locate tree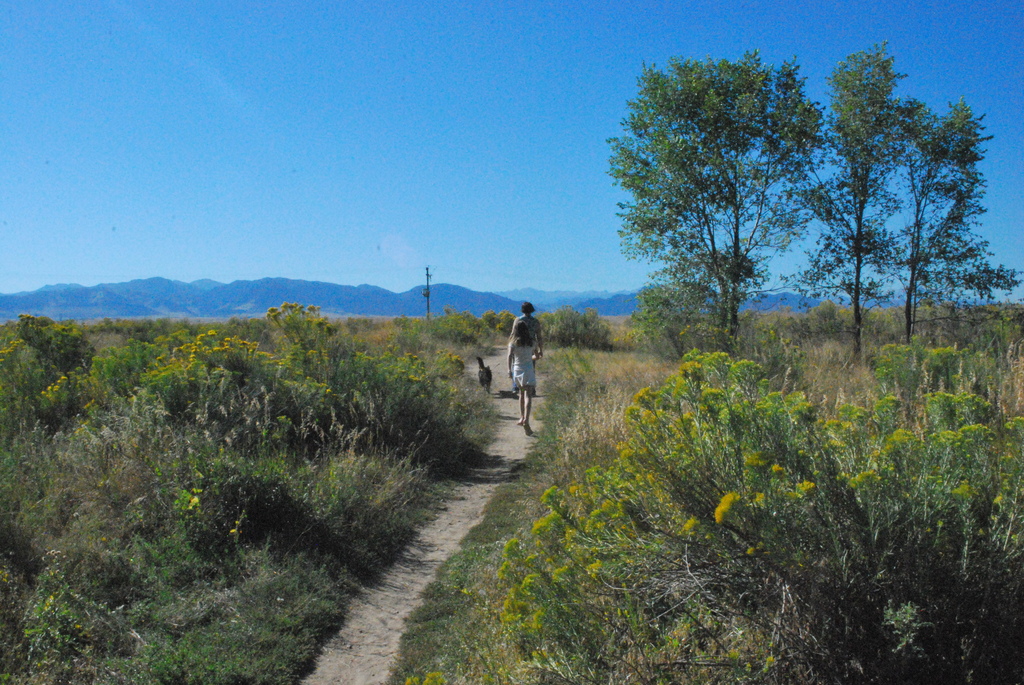
840/52/1002/325
